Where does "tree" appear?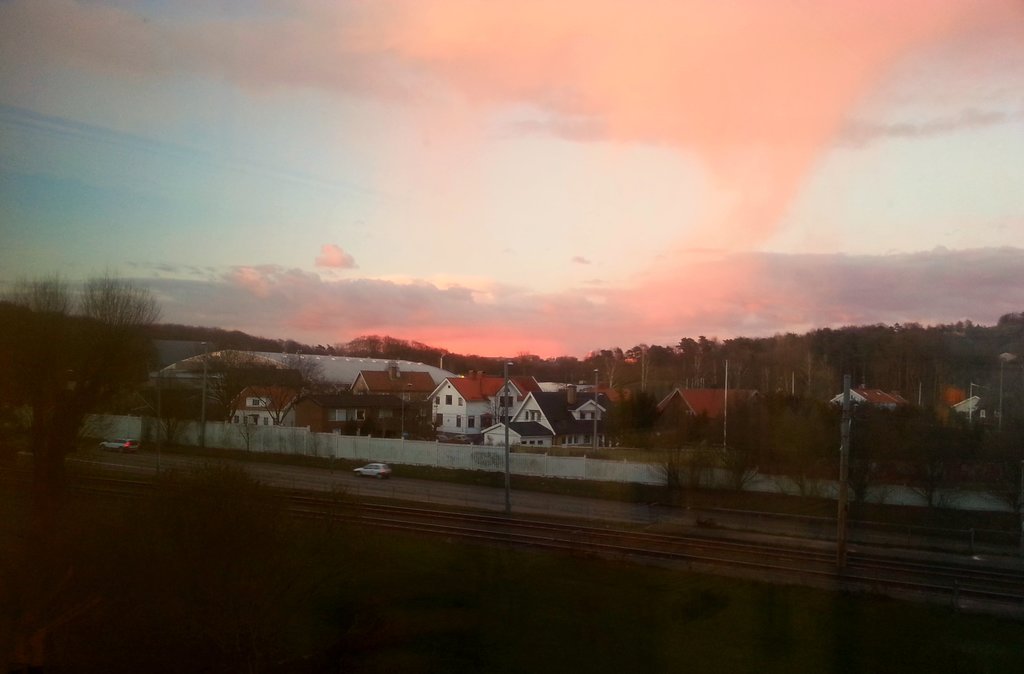
Appears at (27,243,172,467).
